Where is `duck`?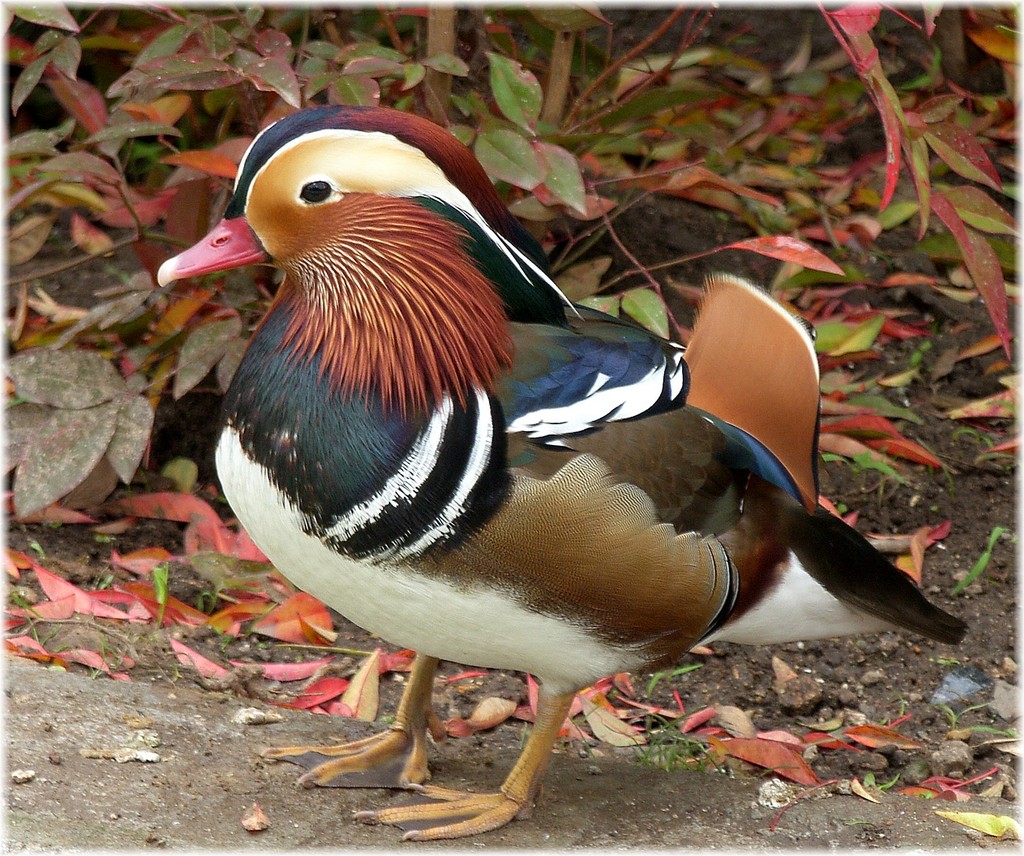
BBox(164, 93, 964, 805).
